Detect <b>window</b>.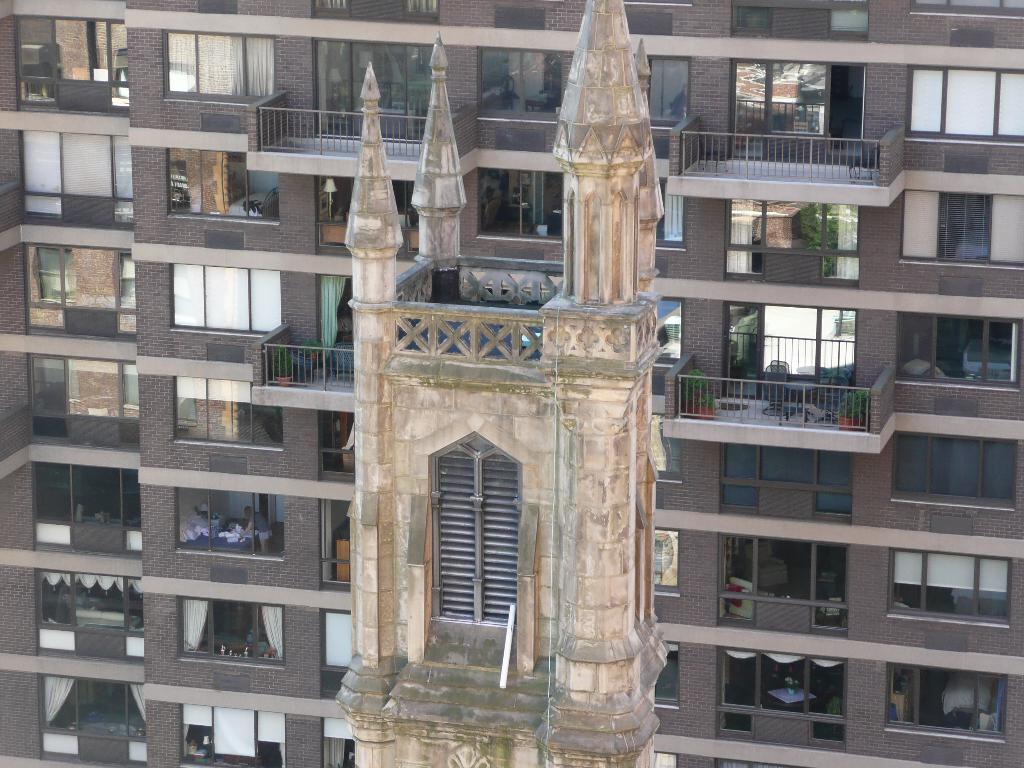
Detected at [730, 65, 866, 163].
